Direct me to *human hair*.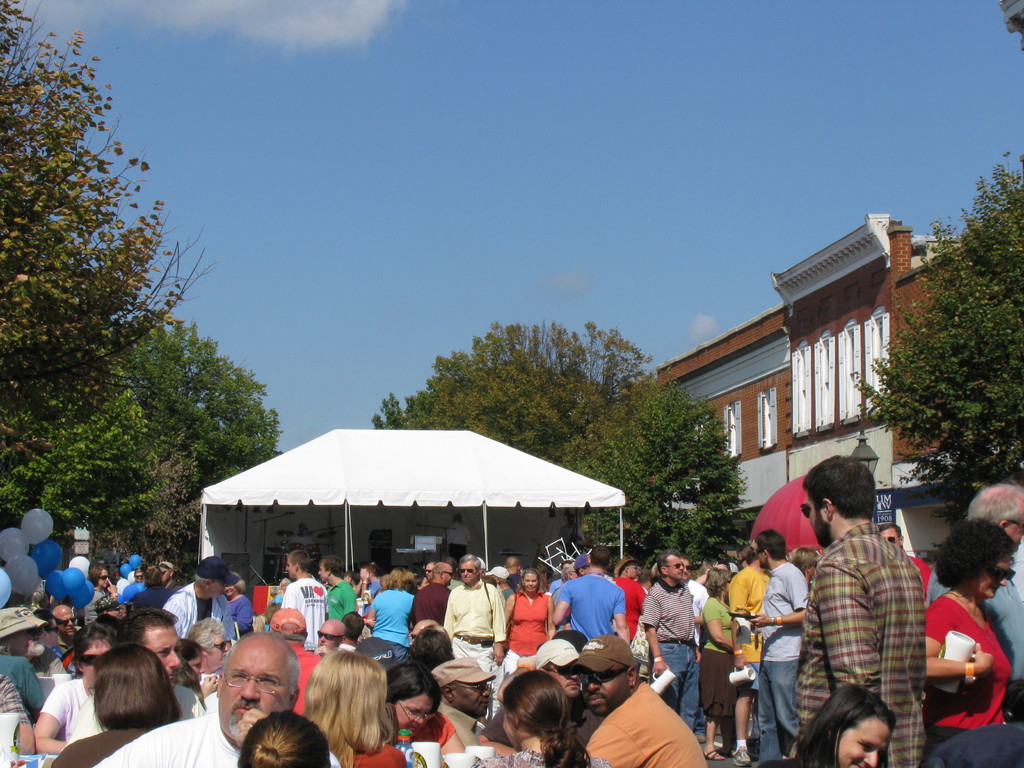
Direction: box(520, 569, 541, 590).
